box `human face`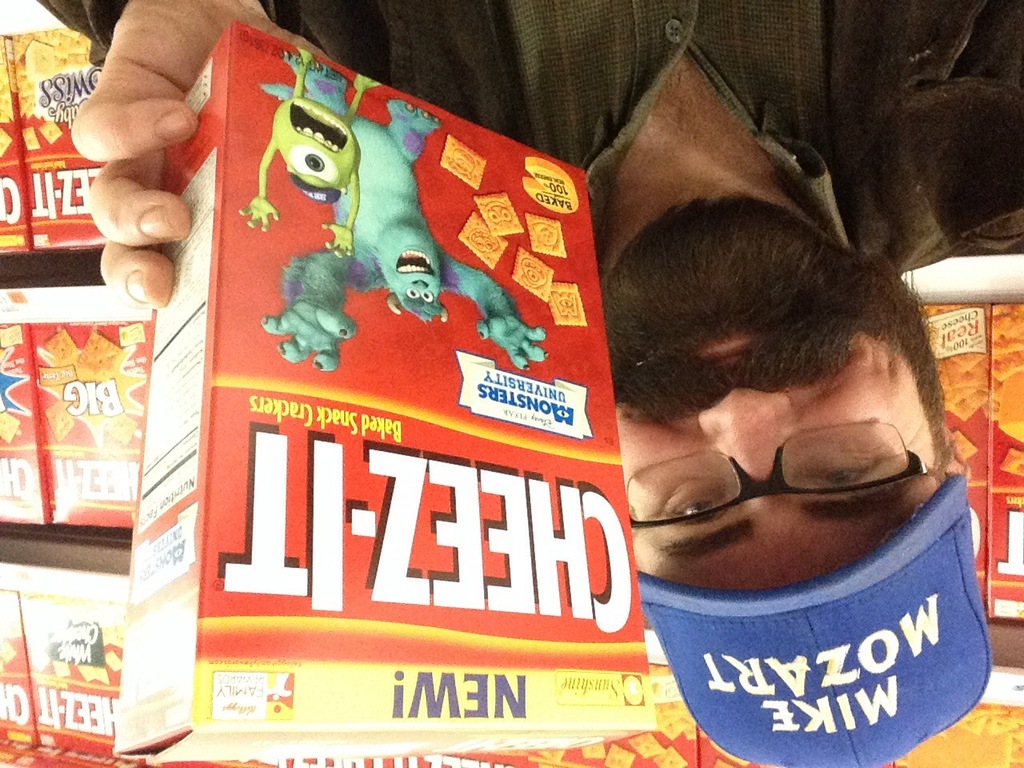
(614,332,942,592)
